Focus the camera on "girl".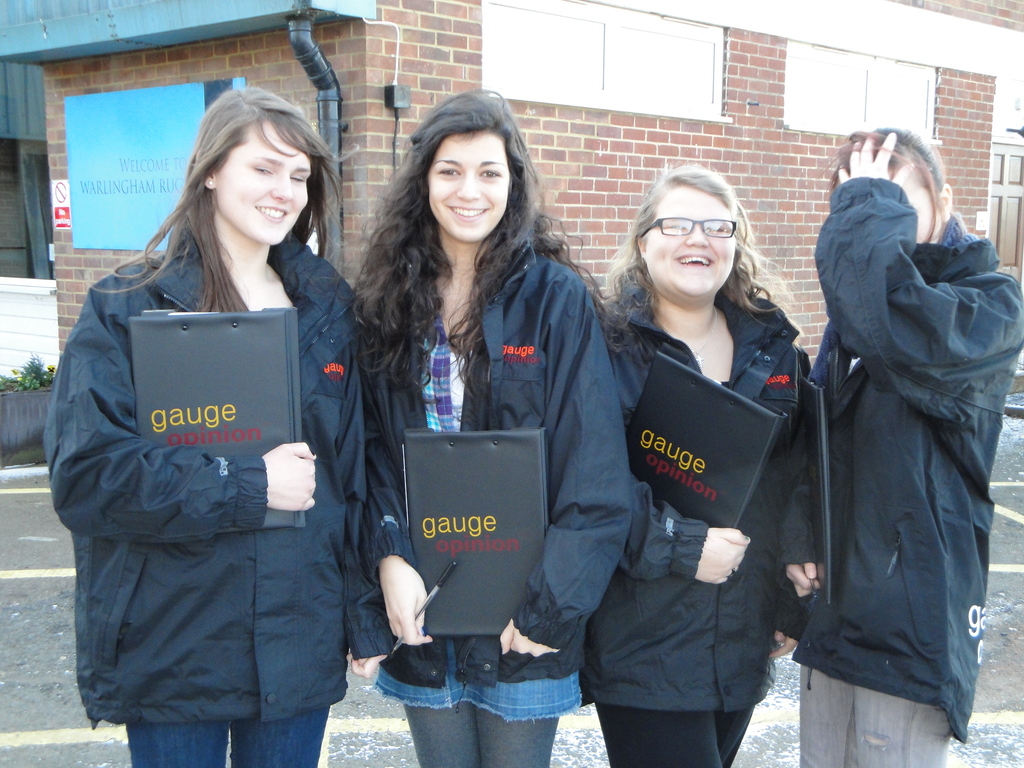
Focus region: bbox=[785, 123, 1023, 767].
